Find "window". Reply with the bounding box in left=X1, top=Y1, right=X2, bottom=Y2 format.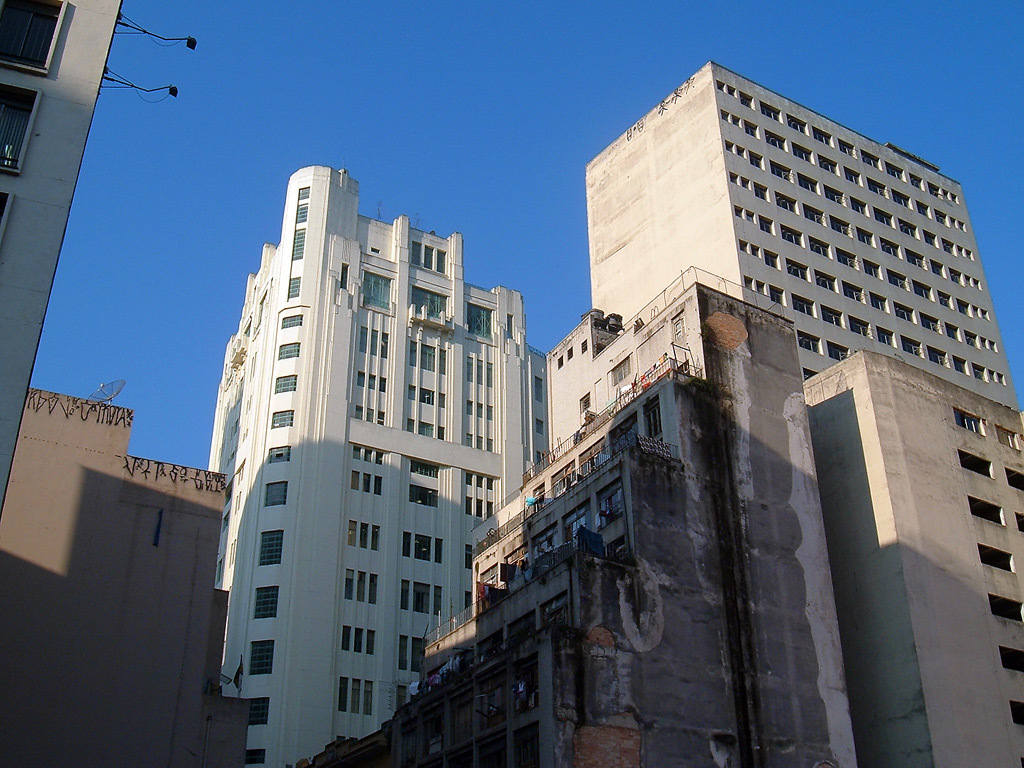
left=868, top=289, right=890, bottom=316.
